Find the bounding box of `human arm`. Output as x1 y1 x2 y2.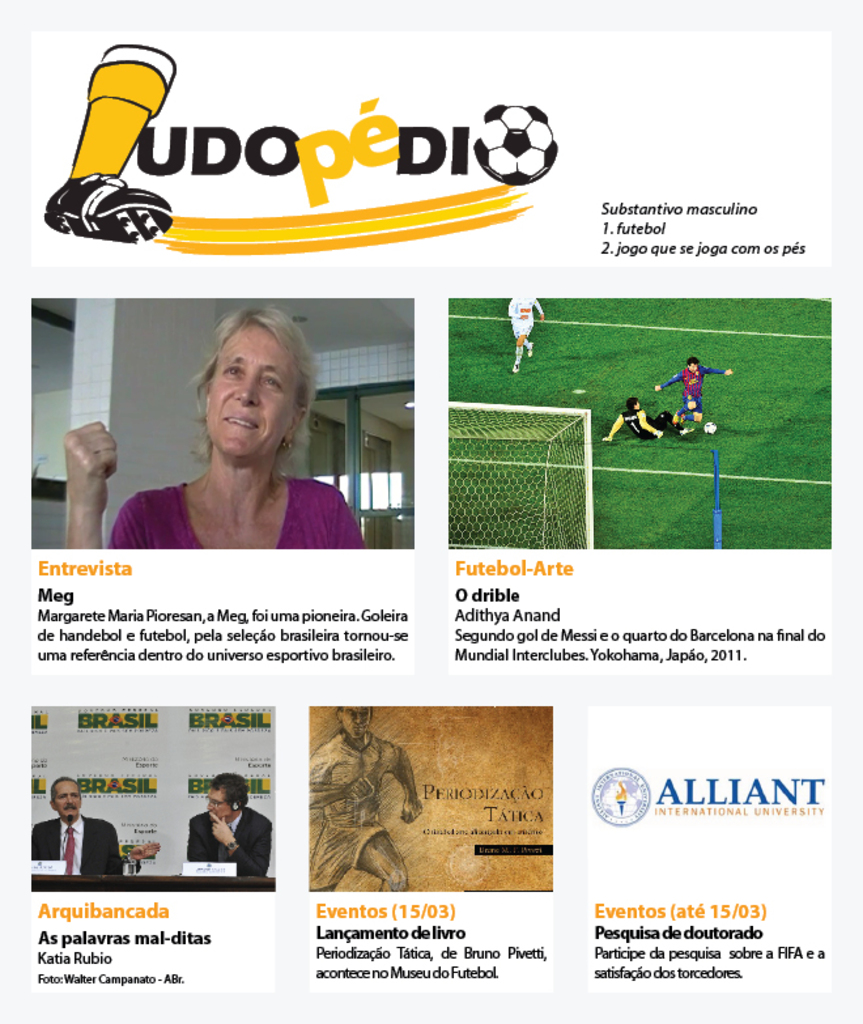
713 369 735 398.
